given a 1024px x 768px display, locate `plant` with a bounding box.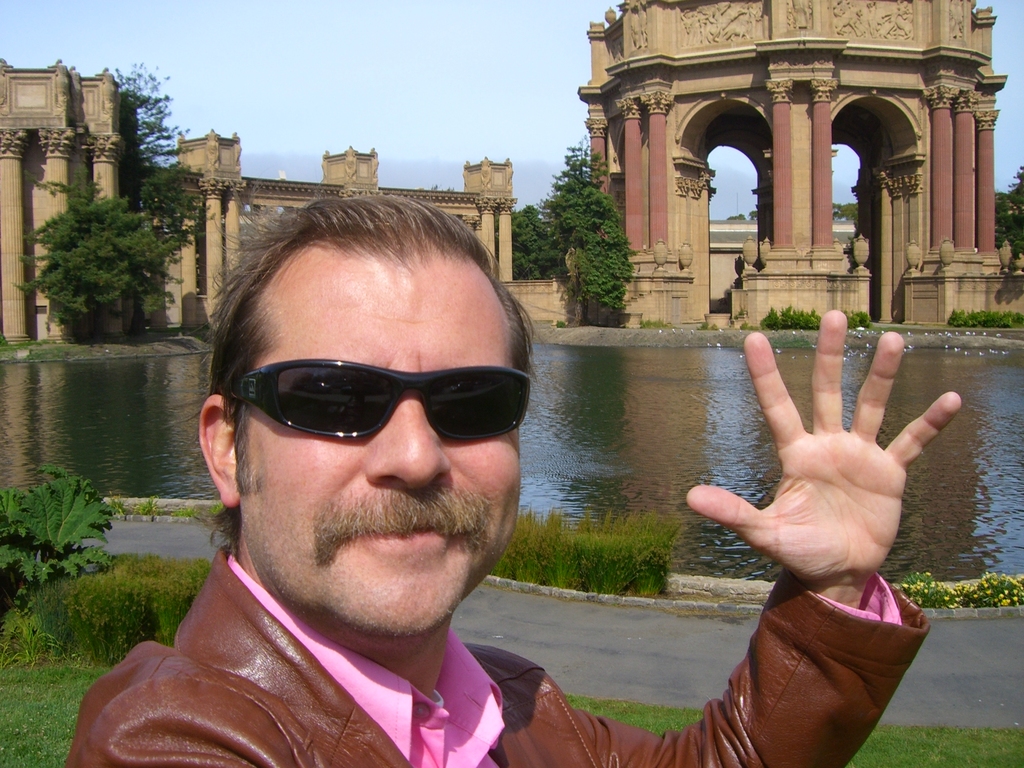
Located: rect(0, 460, 129, 607).
